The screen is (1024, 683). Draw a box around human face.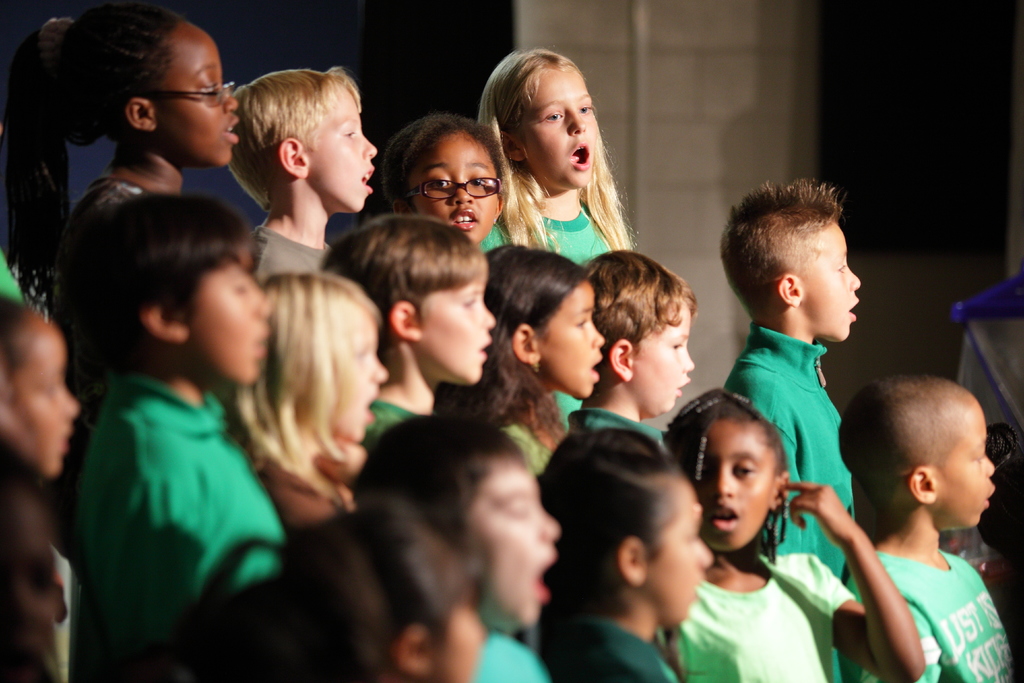
left=477, top=470, right=562, bottom=633.
